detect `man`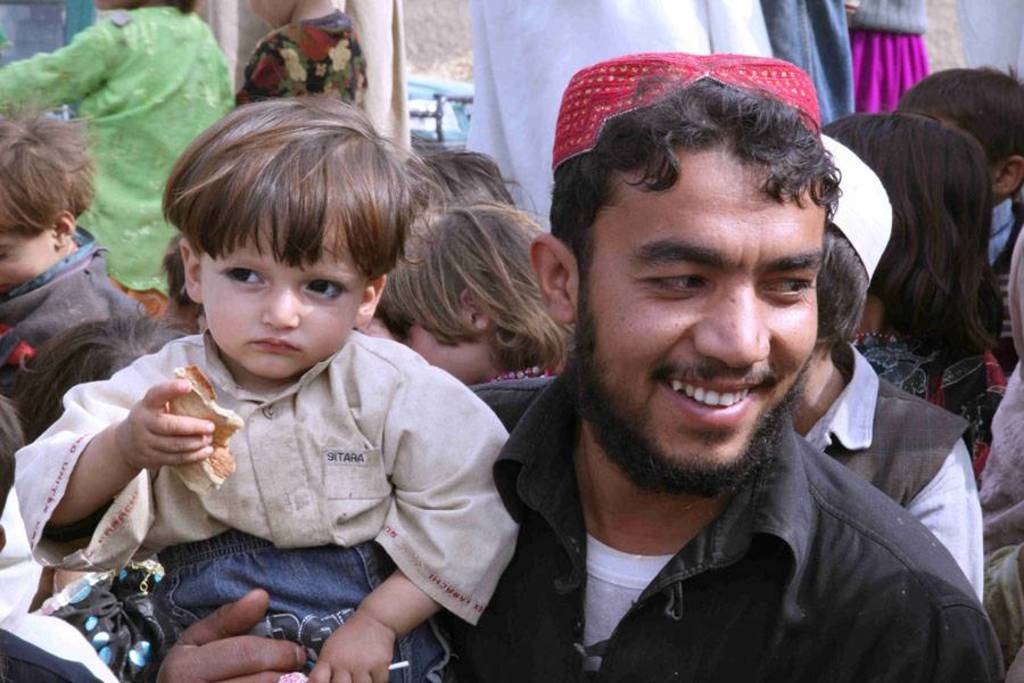
Rect(157, 50, 1006, 682)
